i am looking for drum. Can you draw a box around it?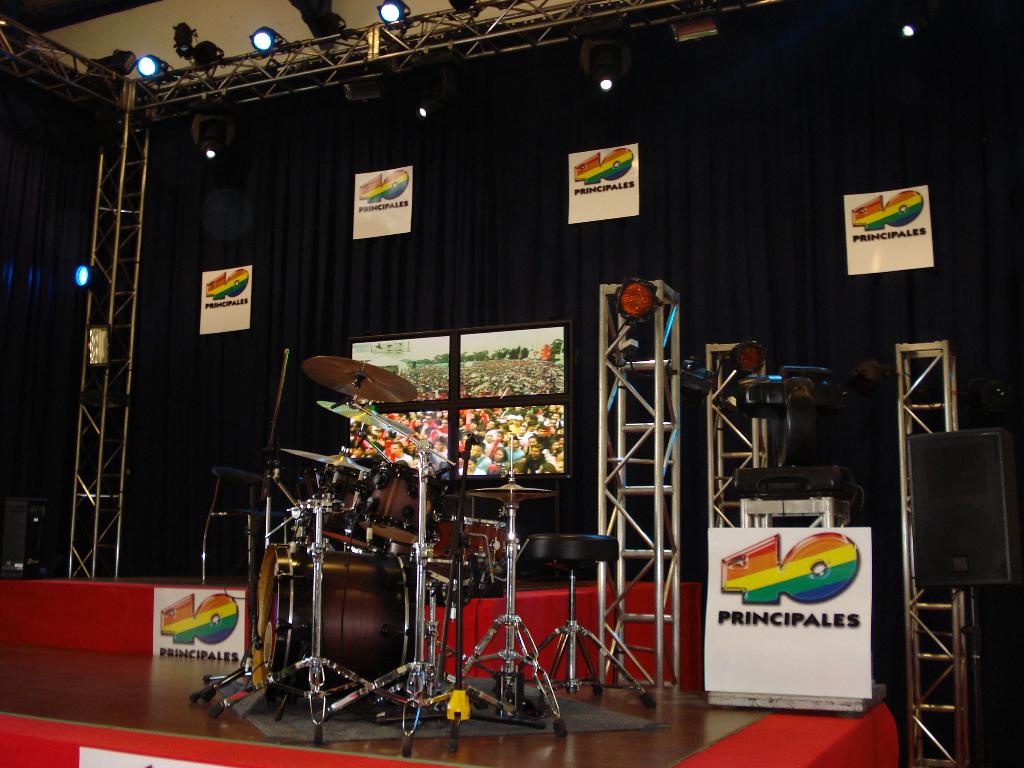
Sure, the bounding box is crop(310, 467, 369, 538).
